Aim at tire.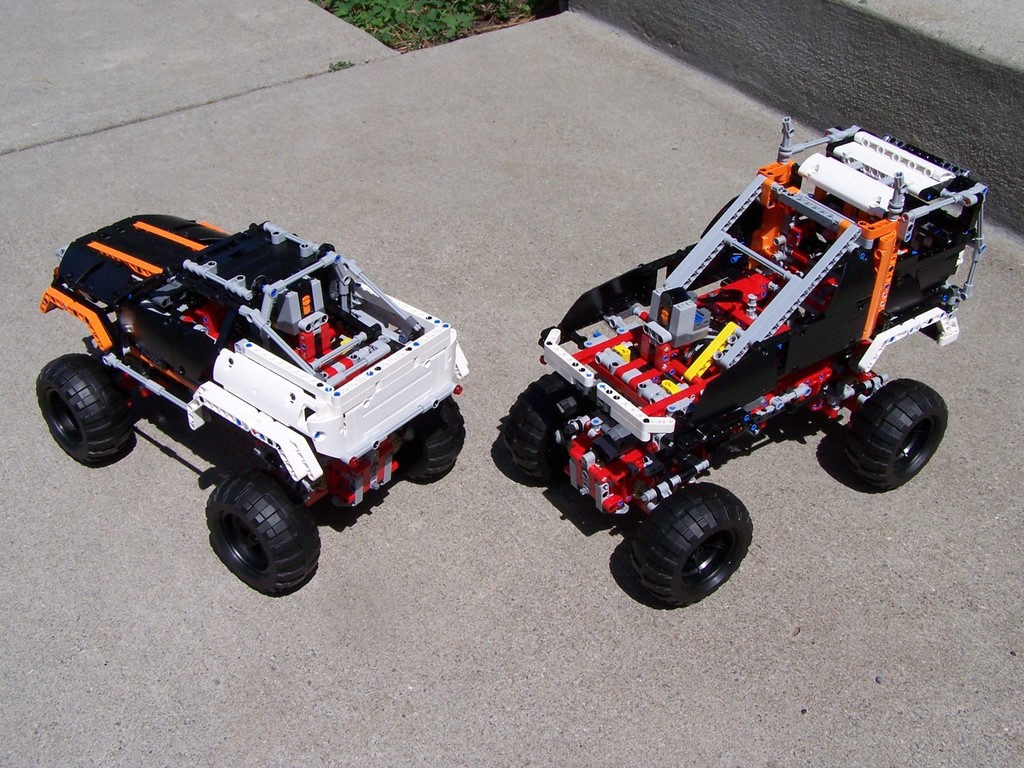
Aimed at select_region(499, 373, 582, 478).
